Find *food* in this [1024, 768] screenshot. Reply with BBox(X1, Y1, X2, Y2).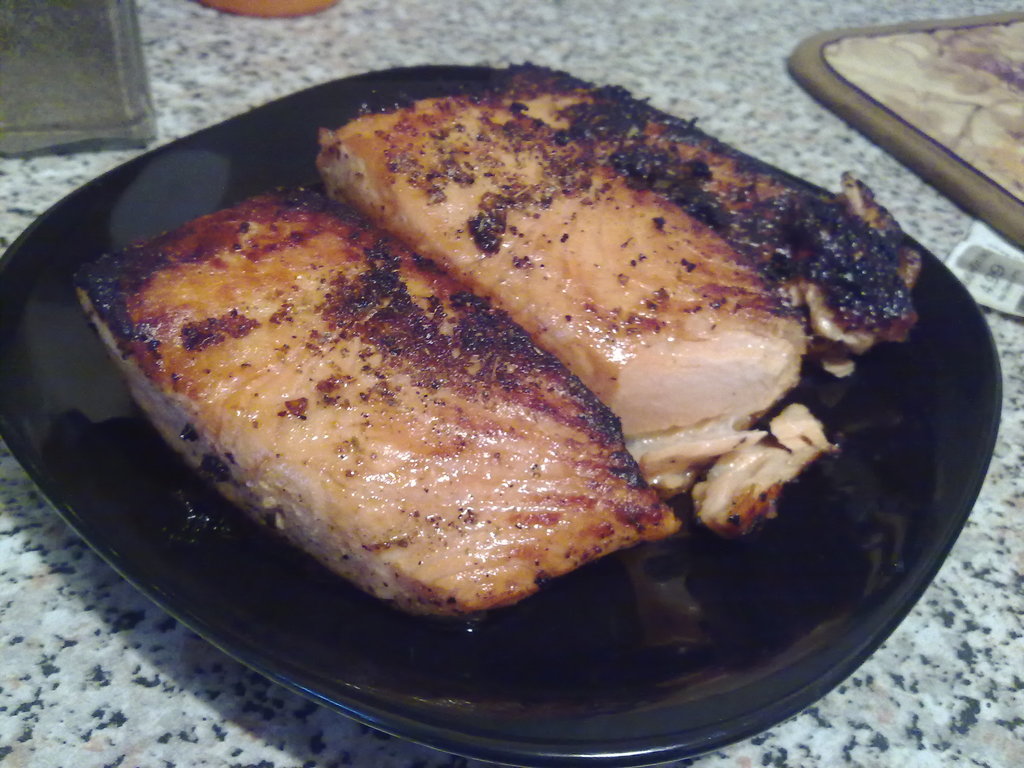
BBox(308, 56, 925, 547).
